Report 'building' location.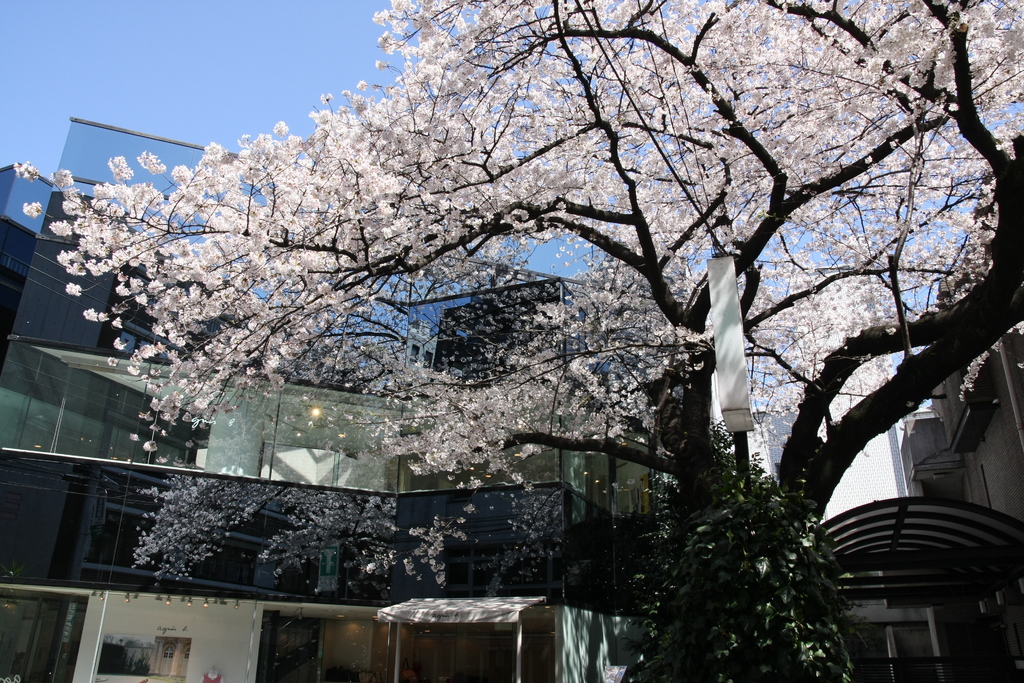
Report: BBox(900, 320, 1023, 682).
